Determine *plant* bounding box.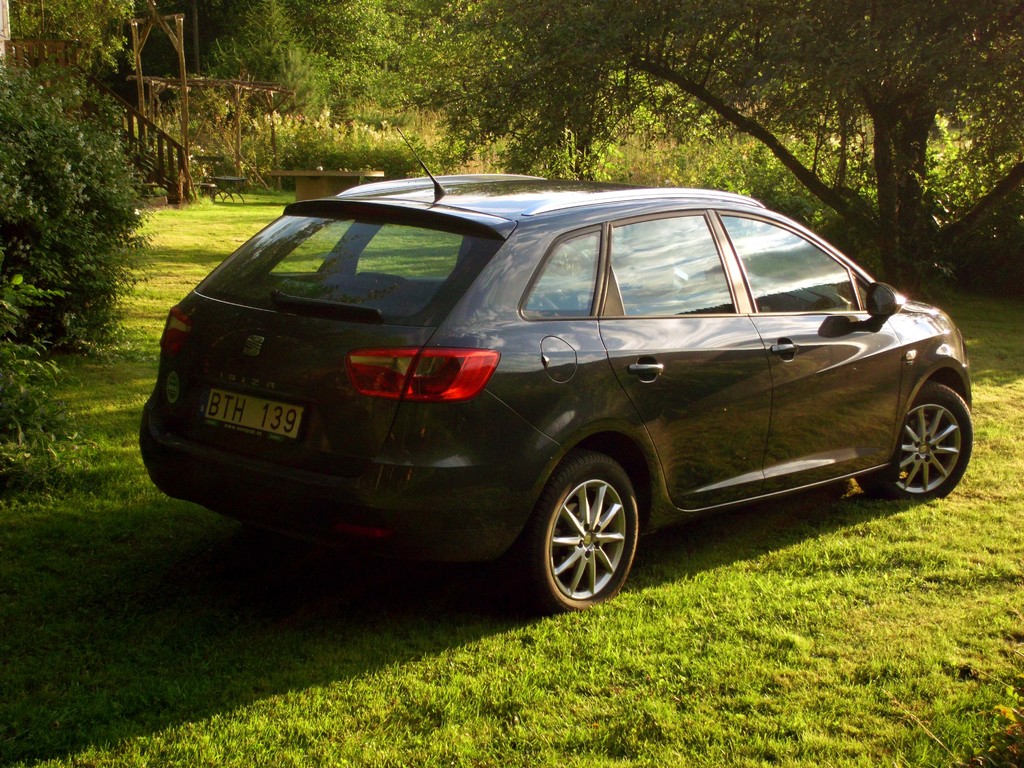
Determined: [1,168,1023,767].
